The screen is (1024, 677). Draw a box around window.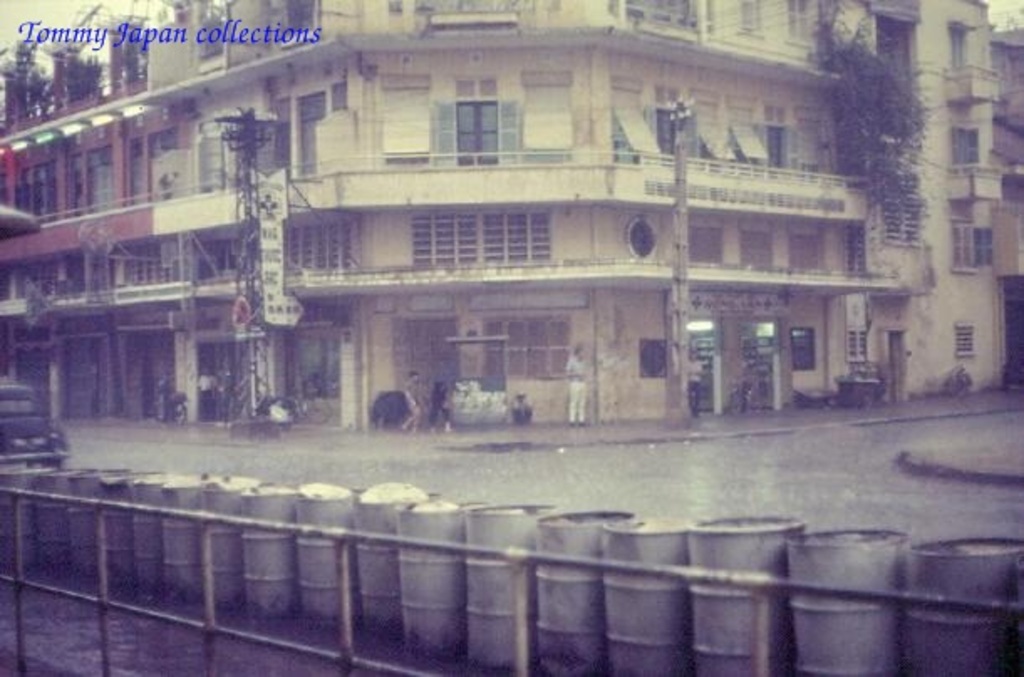
x1=845 y1=230 x2=868 y2=280.
